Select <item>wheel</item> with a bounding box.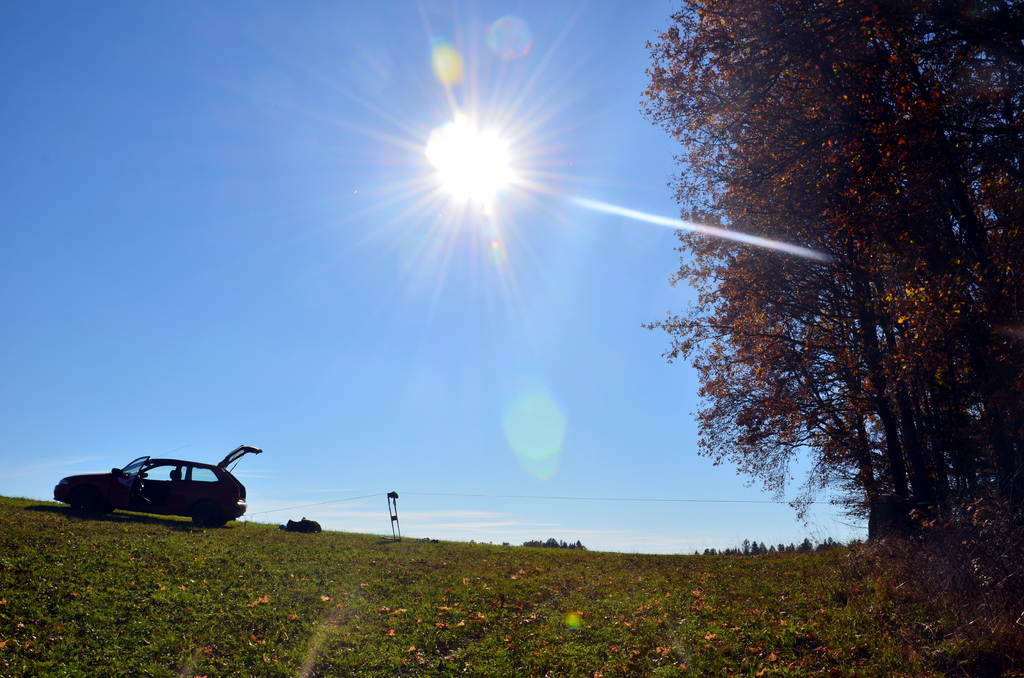
[x1=72, y1=490, x2=99, y2=515].
